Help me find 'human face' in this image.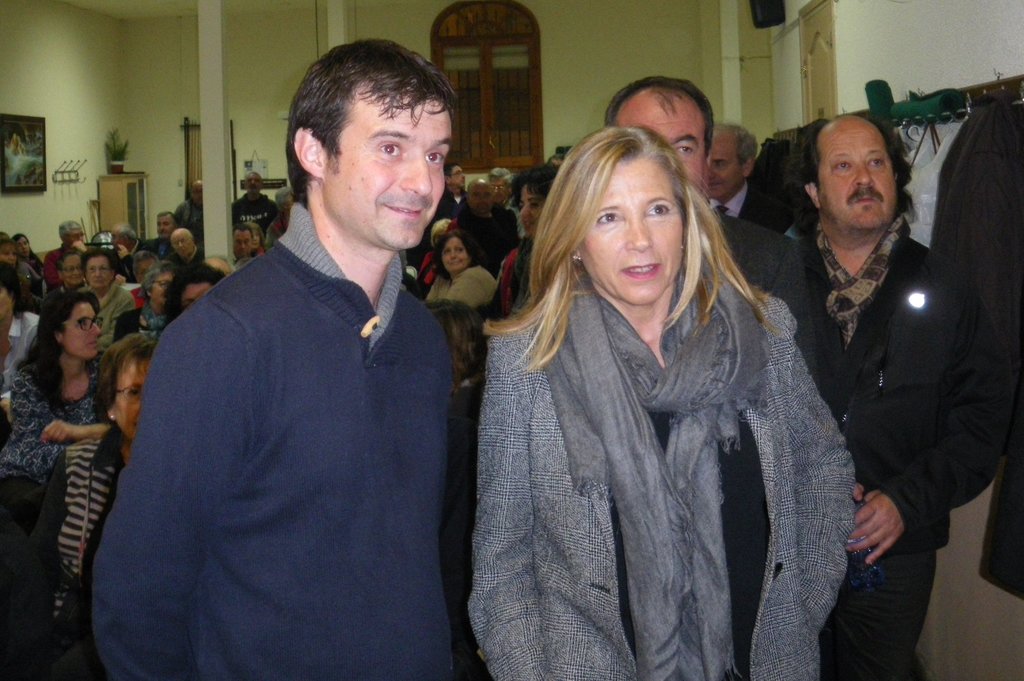
Found it: <bbox>820, 124, 897, 228</bbox>.
